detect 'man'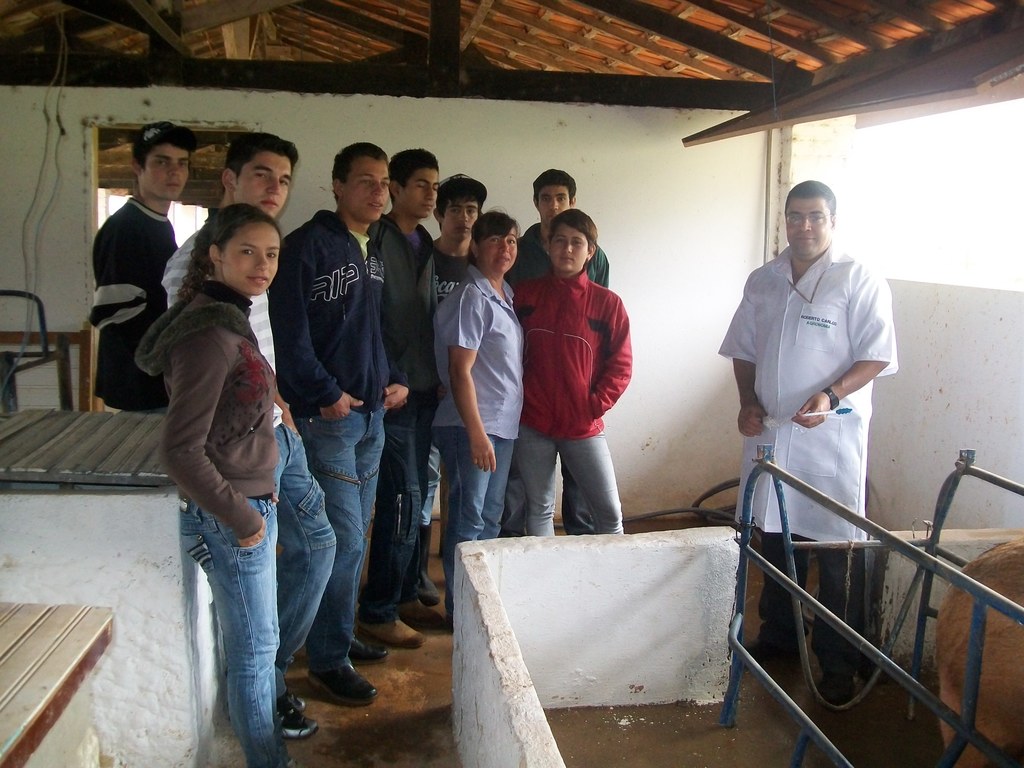
(x1=431, y1=172, x2=492, y2=307)
